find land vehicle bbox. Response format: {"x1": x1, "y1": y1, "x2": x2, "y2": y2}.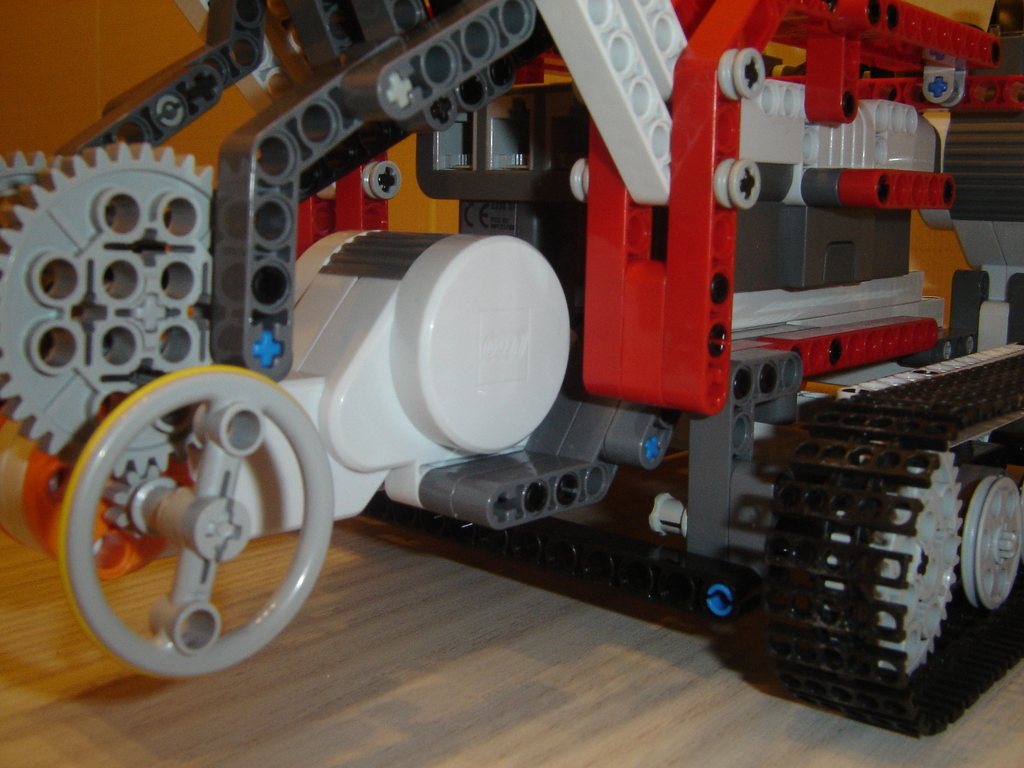
{"x1": 0, "y1": 0, "x2": 1023, "y2": 739}.
